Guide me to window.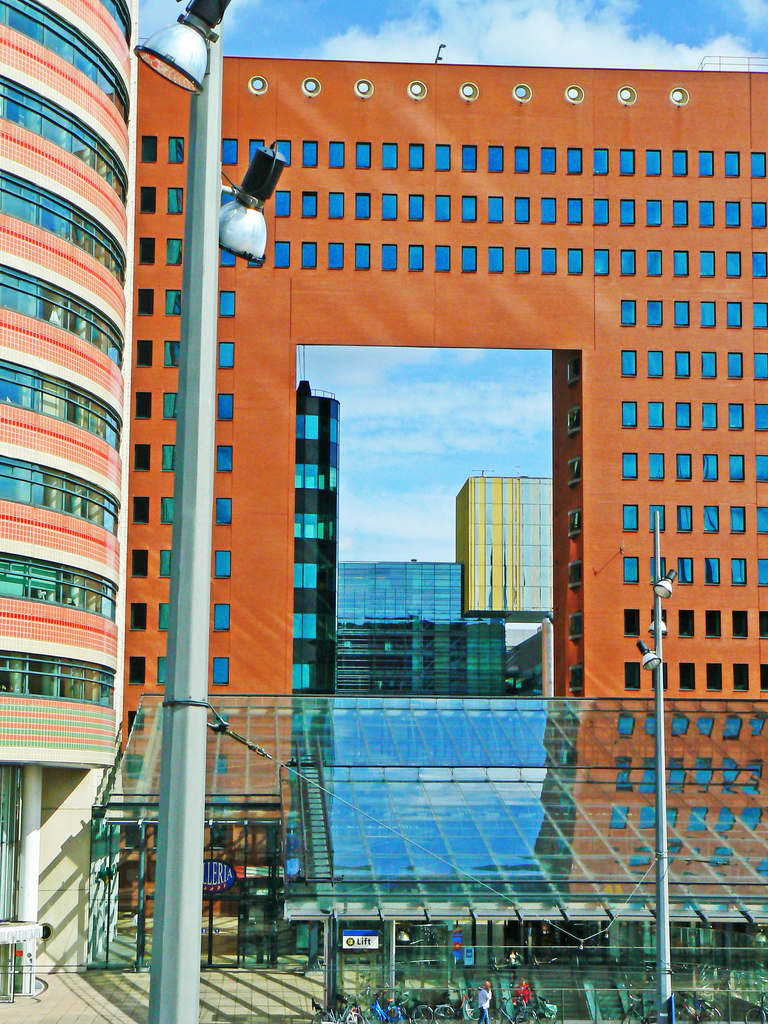
Guidance: (x1=327, y1=188, x2=345, y2=221).
